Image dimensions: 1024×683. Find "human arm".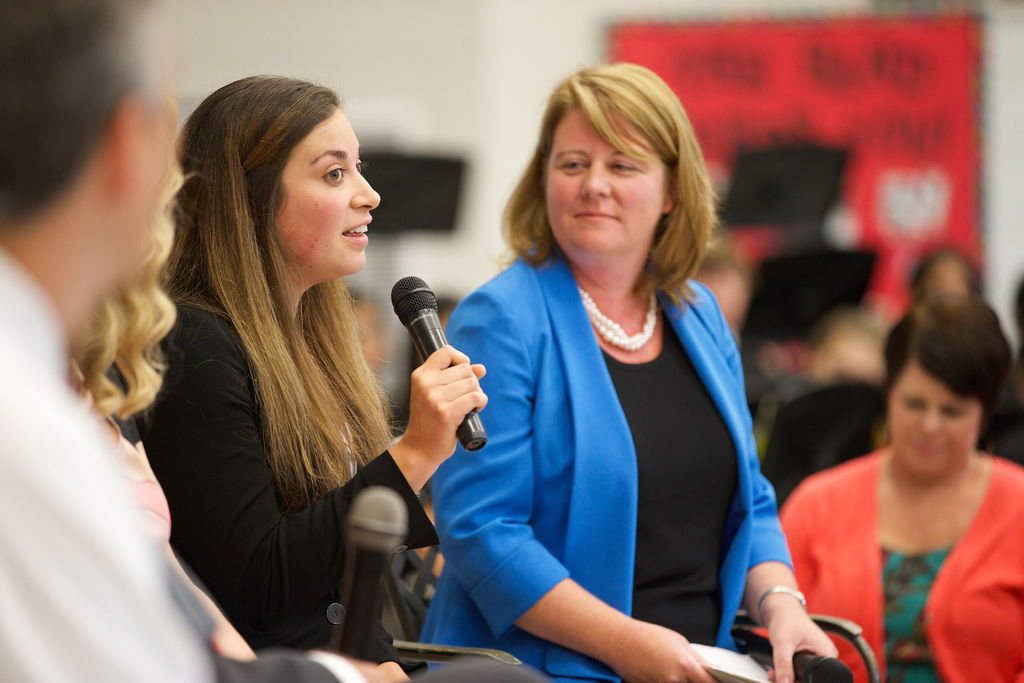
x1=436 y1=290 x2=708 y2=680.
